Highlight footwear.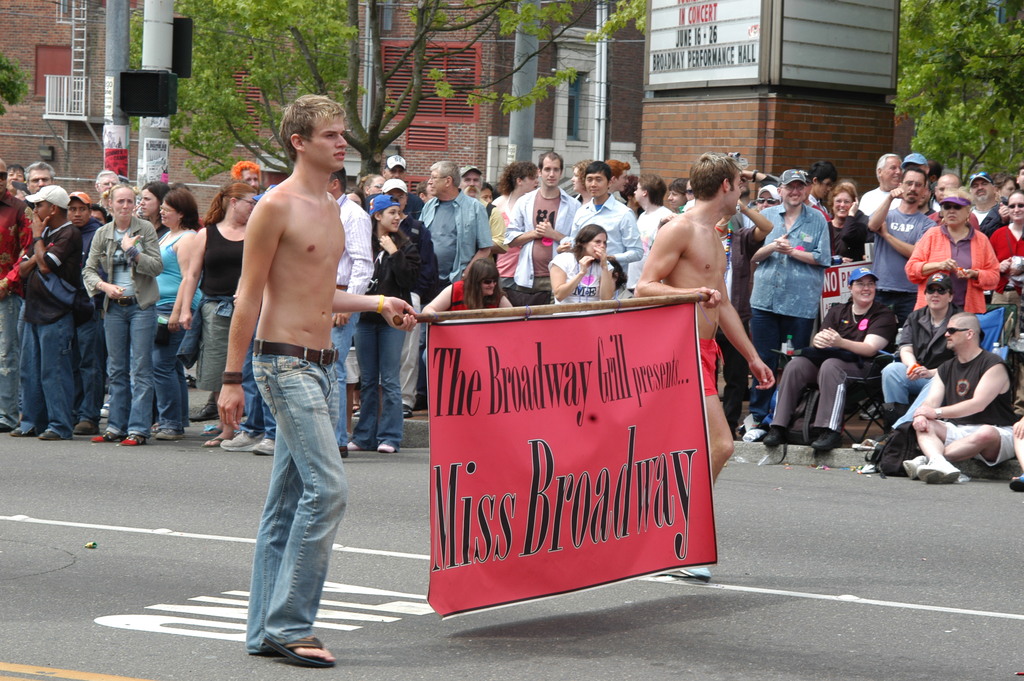
Highlighted region: (10,429,35,436).
